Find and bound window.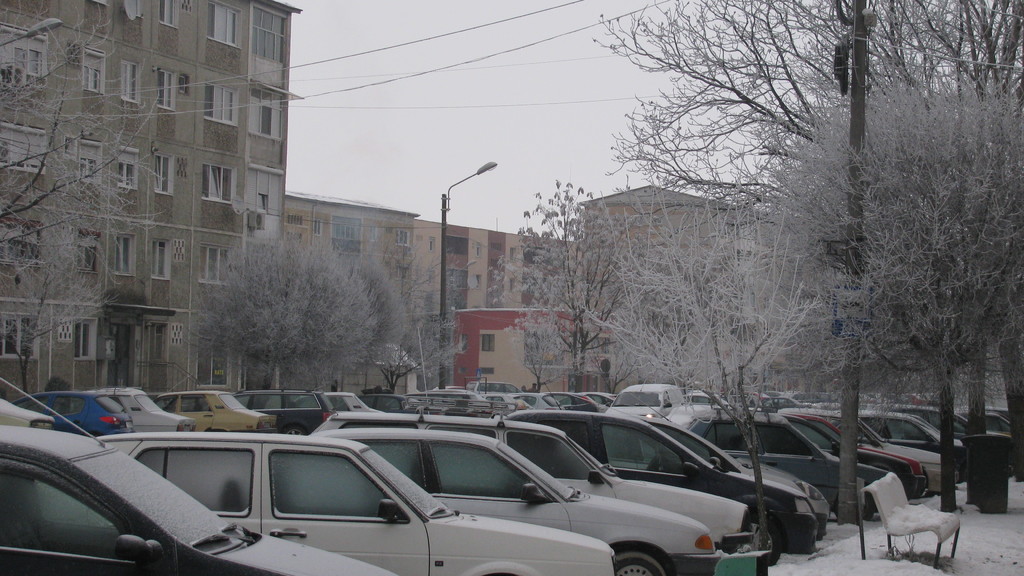
Bound: locate(74, 318, 97, 362).
